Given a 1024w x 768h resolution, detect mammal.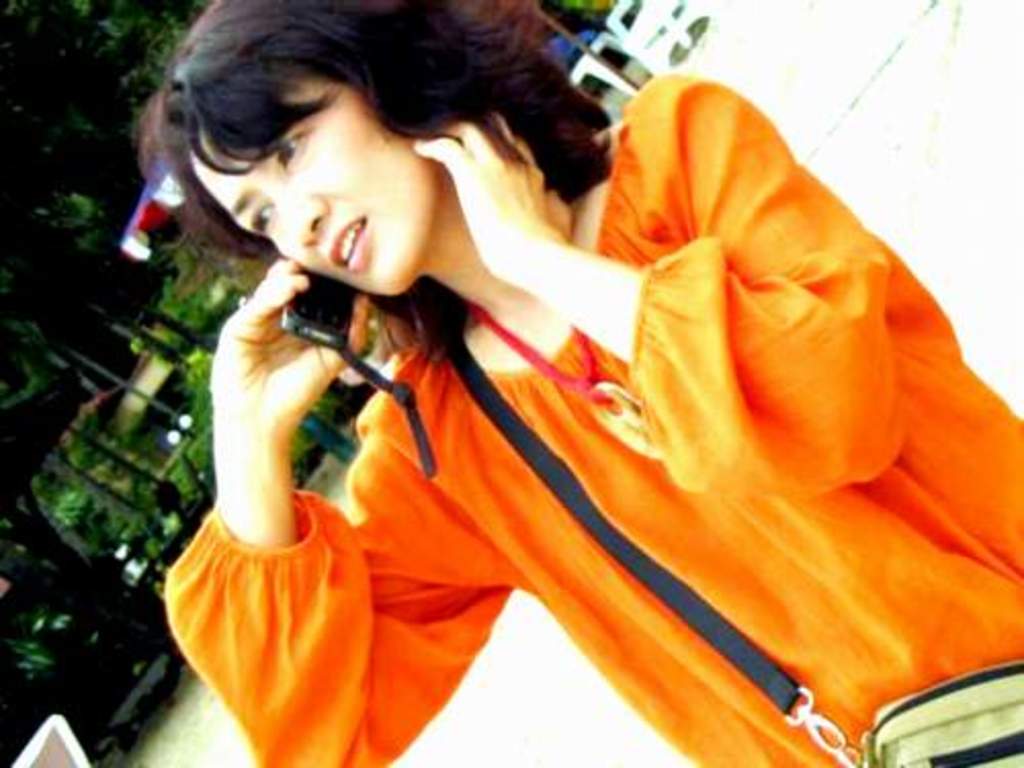
crop(133, 29, 1001, 741).
